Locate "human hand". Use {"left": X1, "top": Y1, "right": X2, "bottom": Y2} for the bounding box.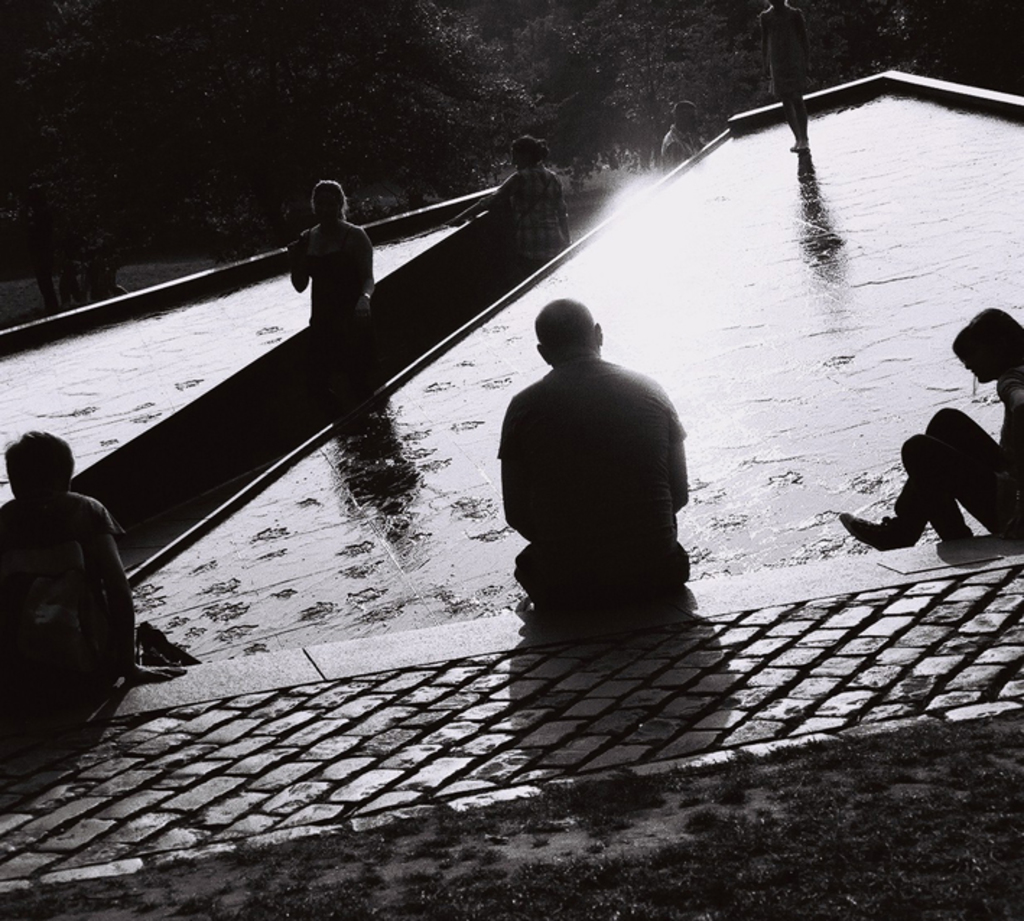
{"left": 800, "top": 59, "right": 813, "bottom": 77}.
